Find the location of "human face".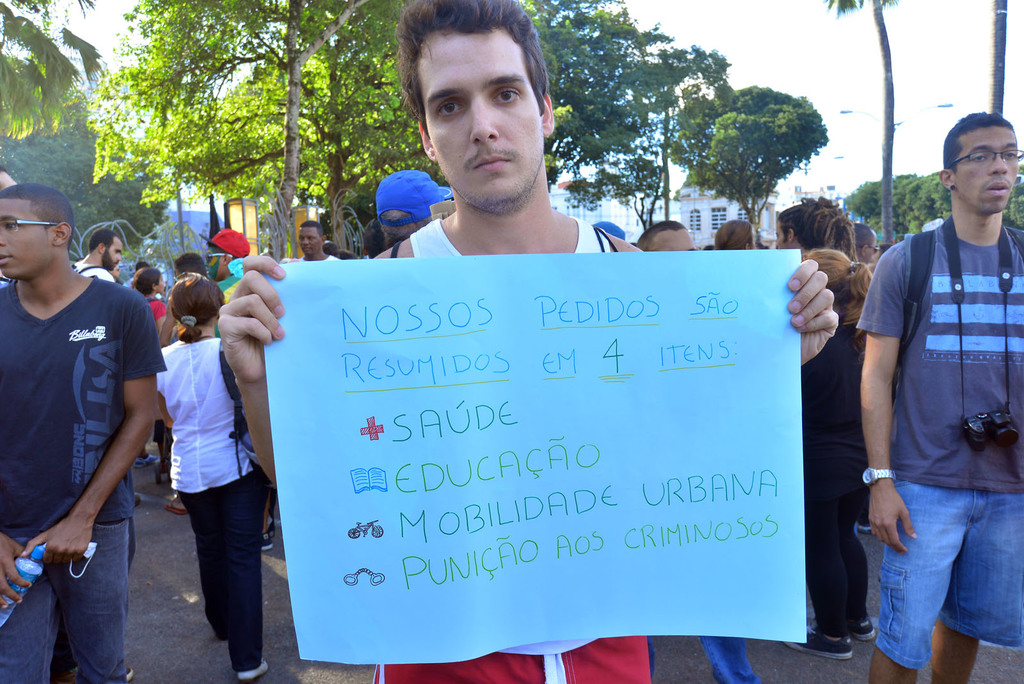
Location: l=298, t=229, r=321, b=257.
